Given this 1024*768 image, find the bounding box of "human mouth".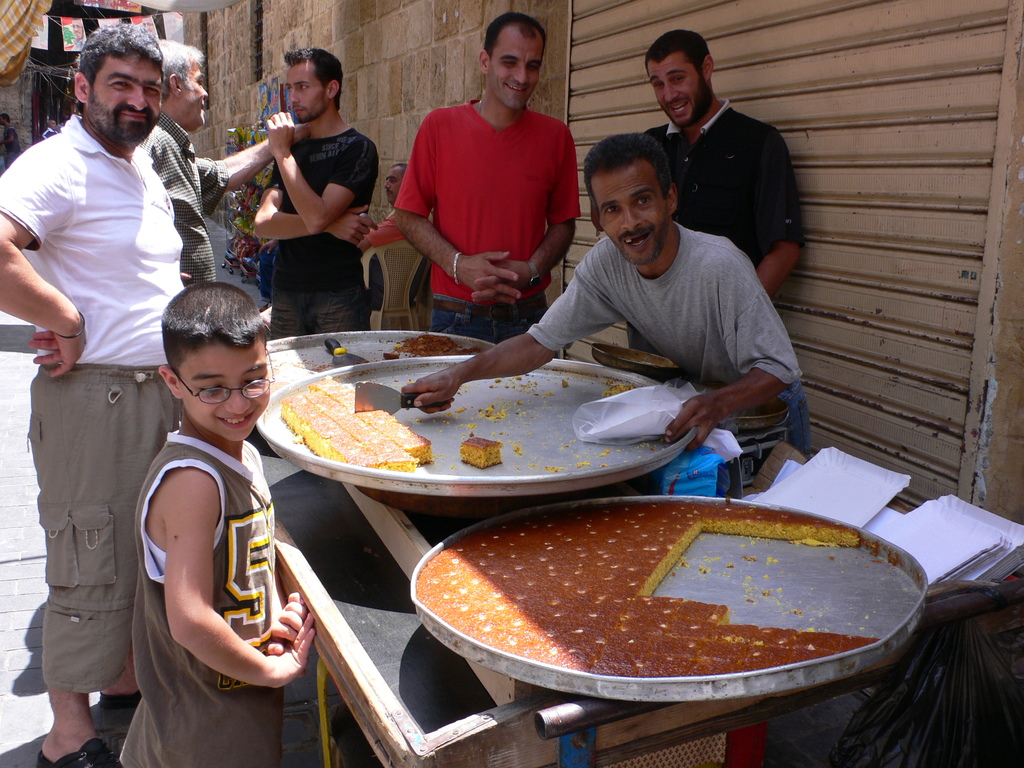
[200,103,209,110].
